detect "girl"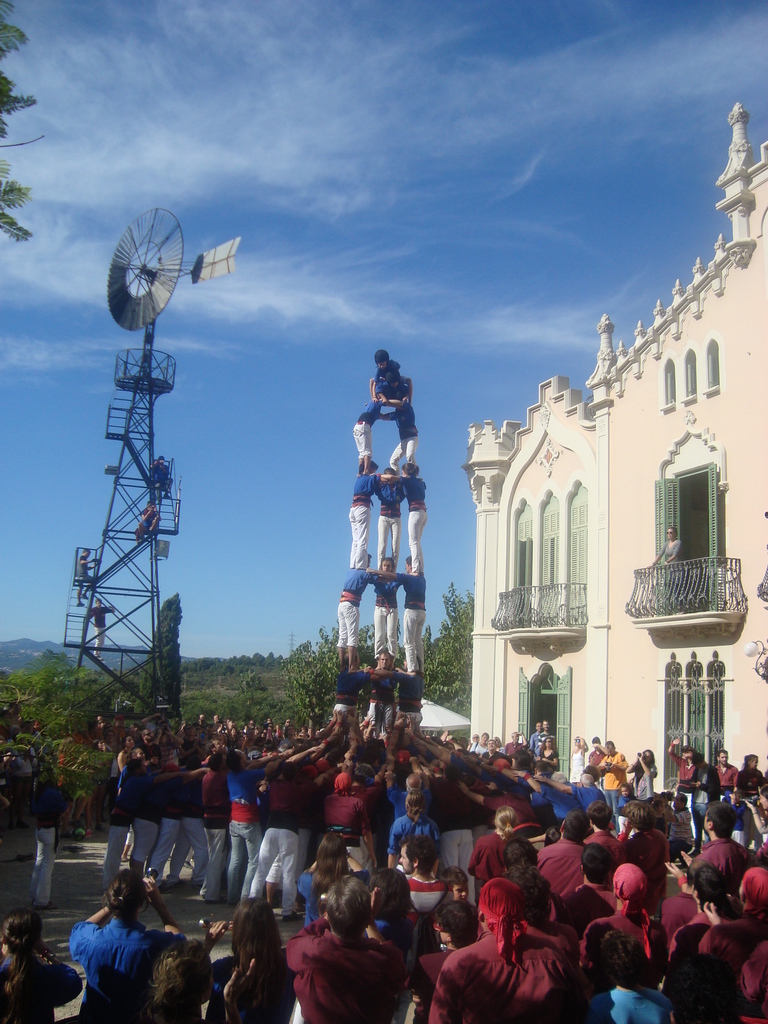
229:724:242:744
